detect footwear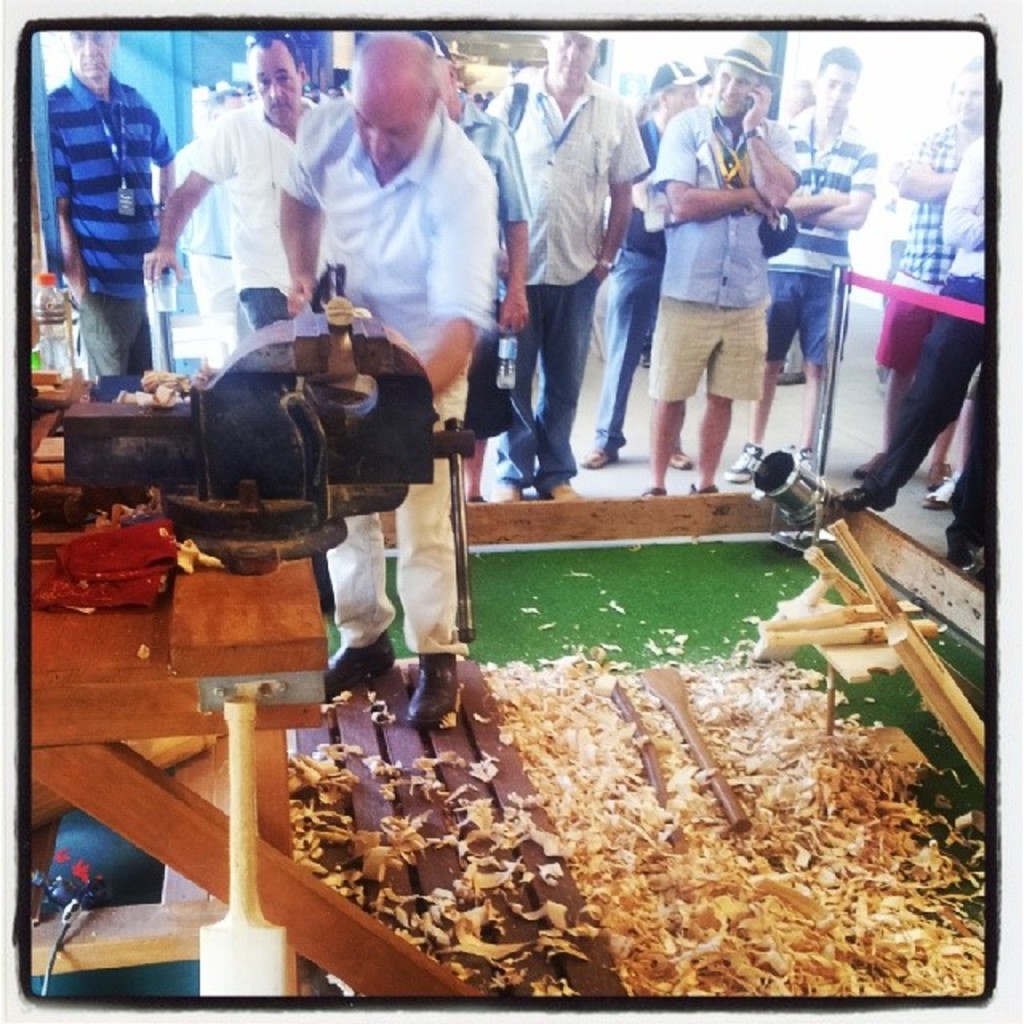
bbox=(317, 634, 395, 702)
